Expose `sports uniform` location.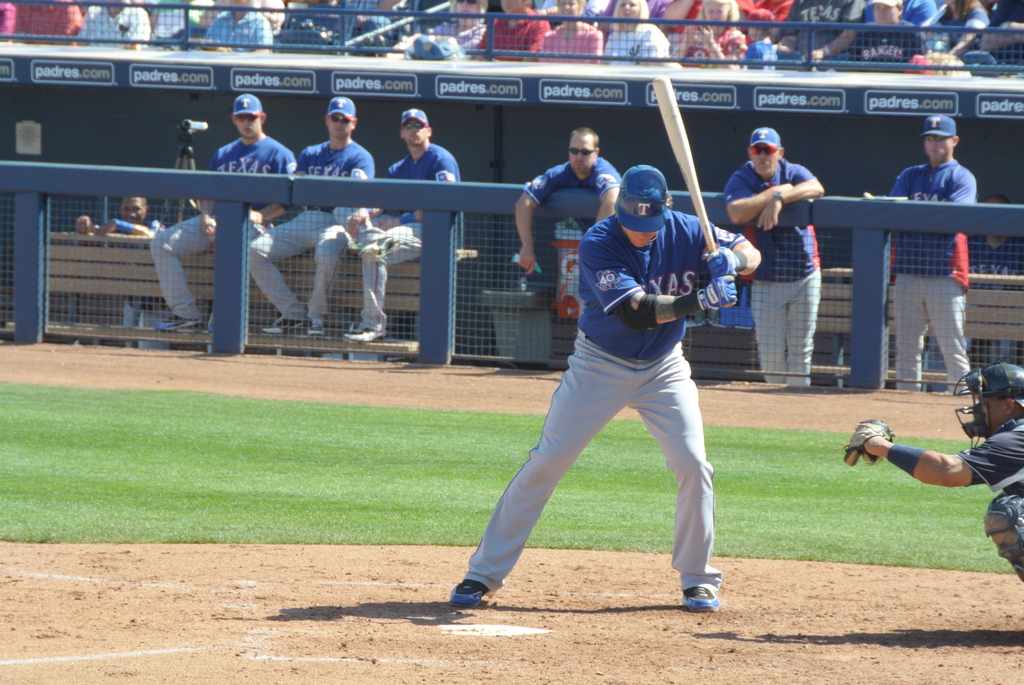
Exposed at locate(111, 217, 169, 350).
